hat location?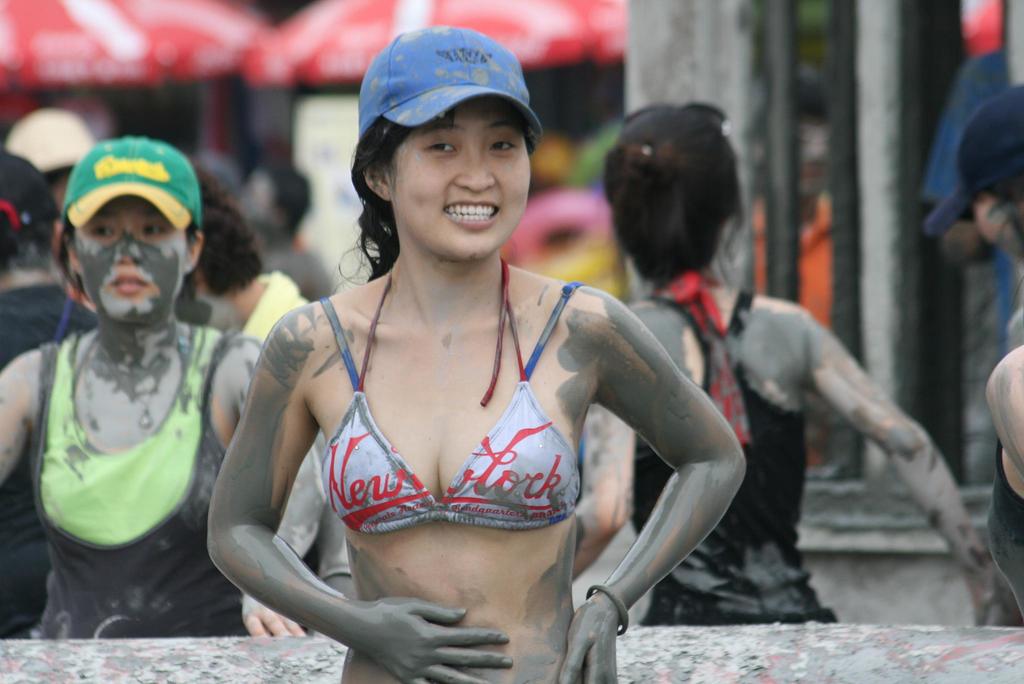
(355, 22, 545, 152)
